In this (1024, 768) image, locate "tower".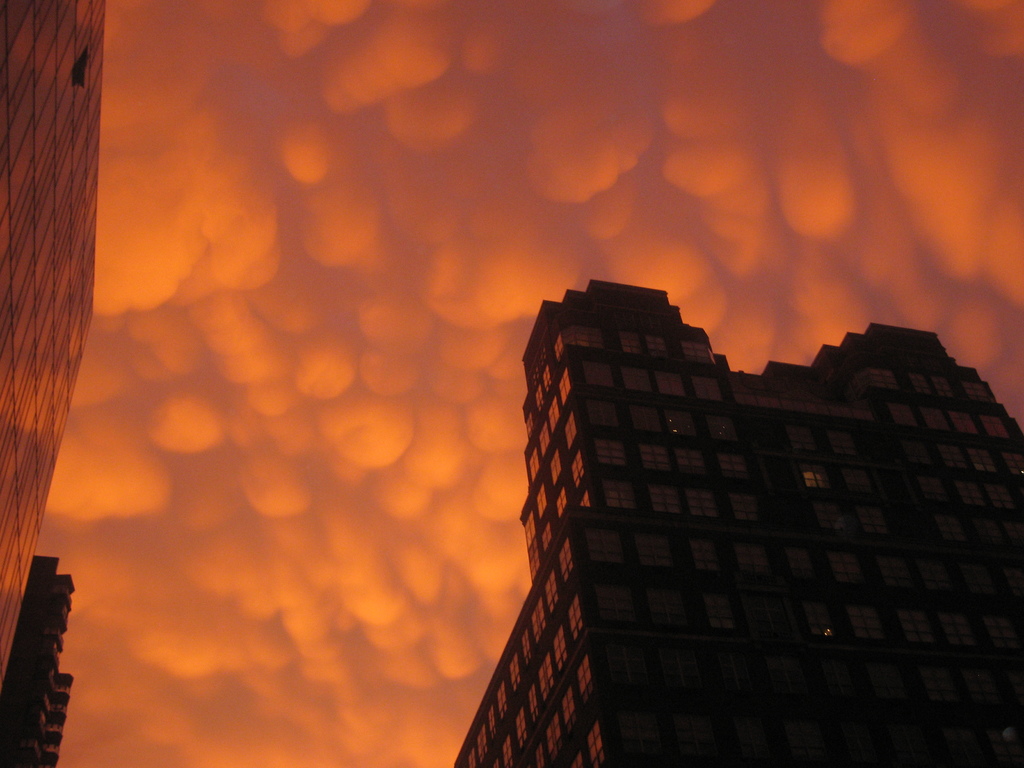
Bounding box: locate(460, 240, 1018, 726).
